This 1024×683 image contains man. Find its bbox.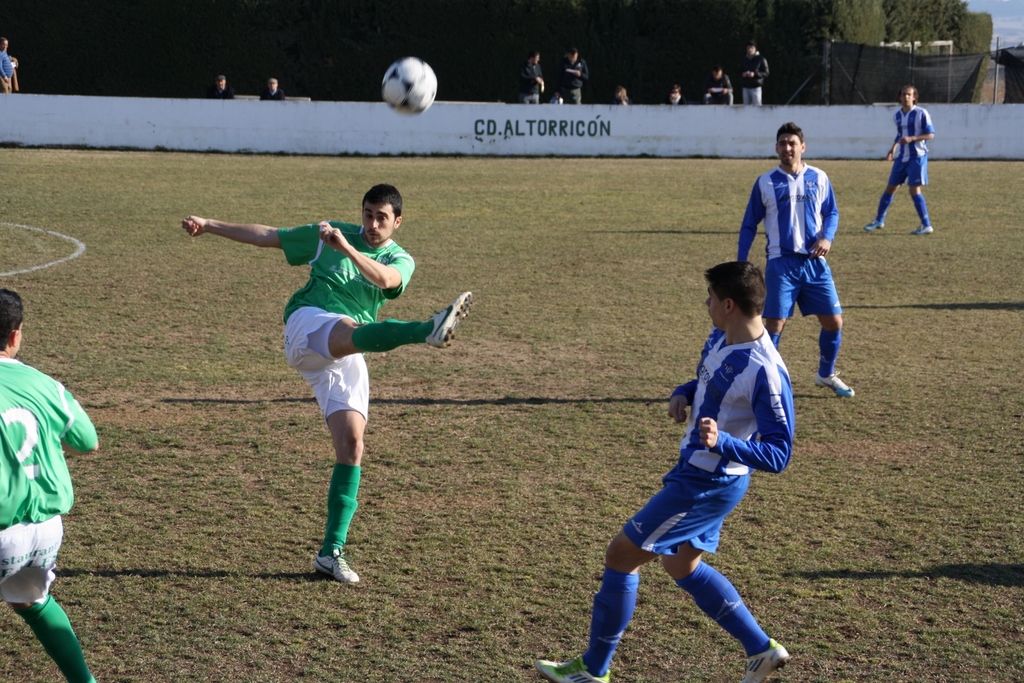
557:47:593:108.
